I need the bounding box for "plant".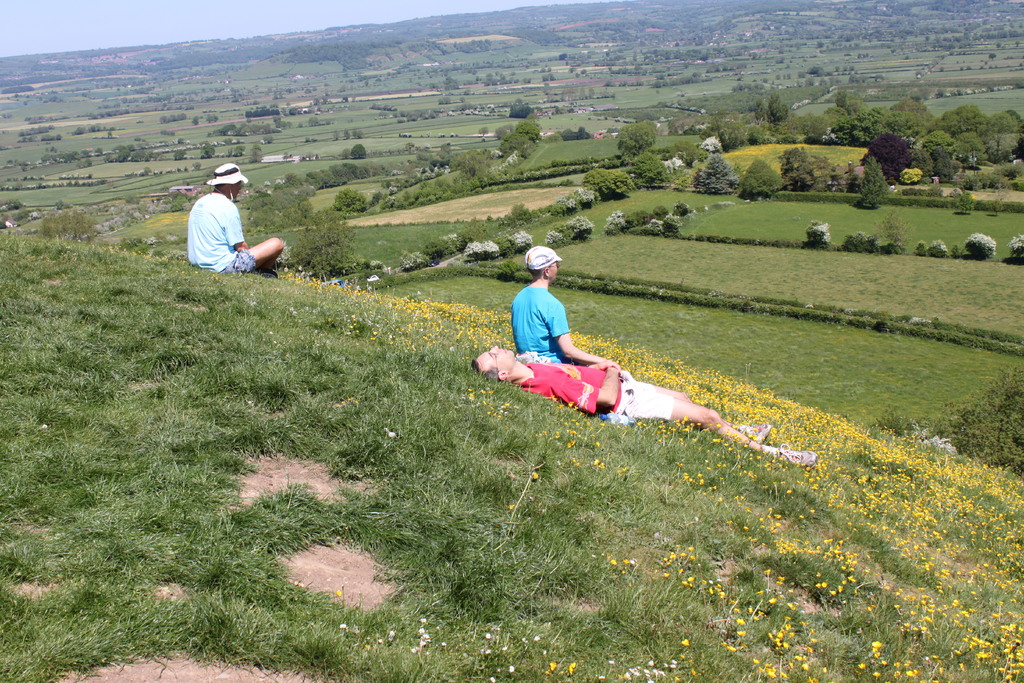
Here it is: {"left": 620, "top": 157, "right": 662, "bottom": 188}.
